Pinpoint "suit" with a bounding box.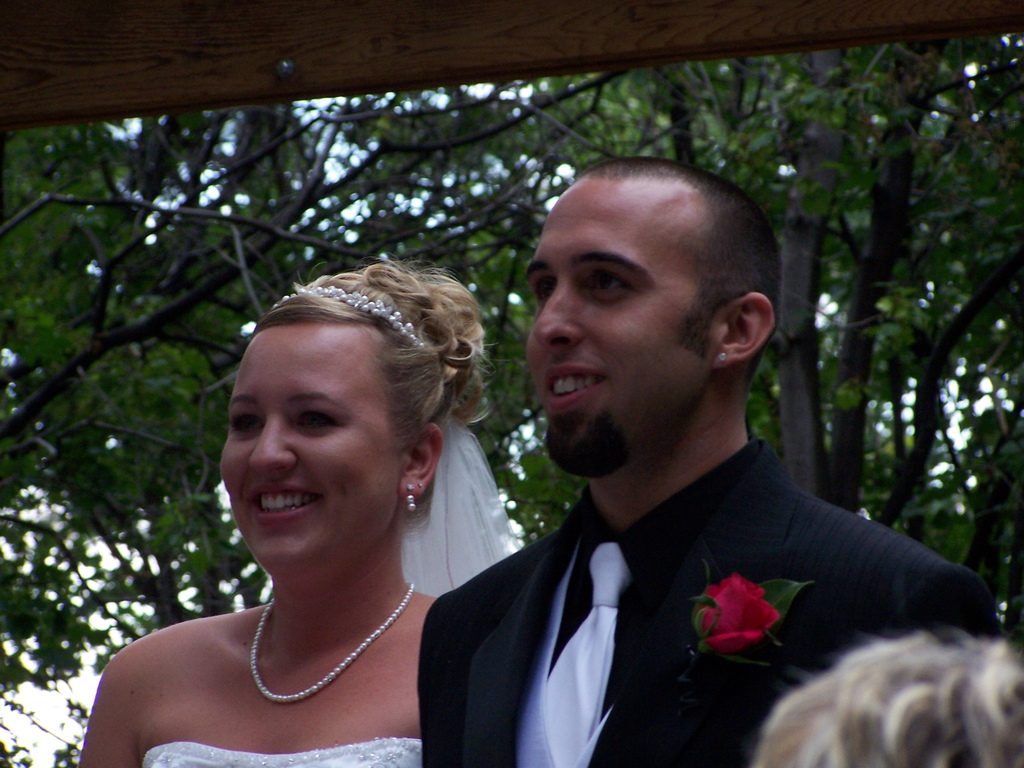
(420, 442, 1004, 759).
